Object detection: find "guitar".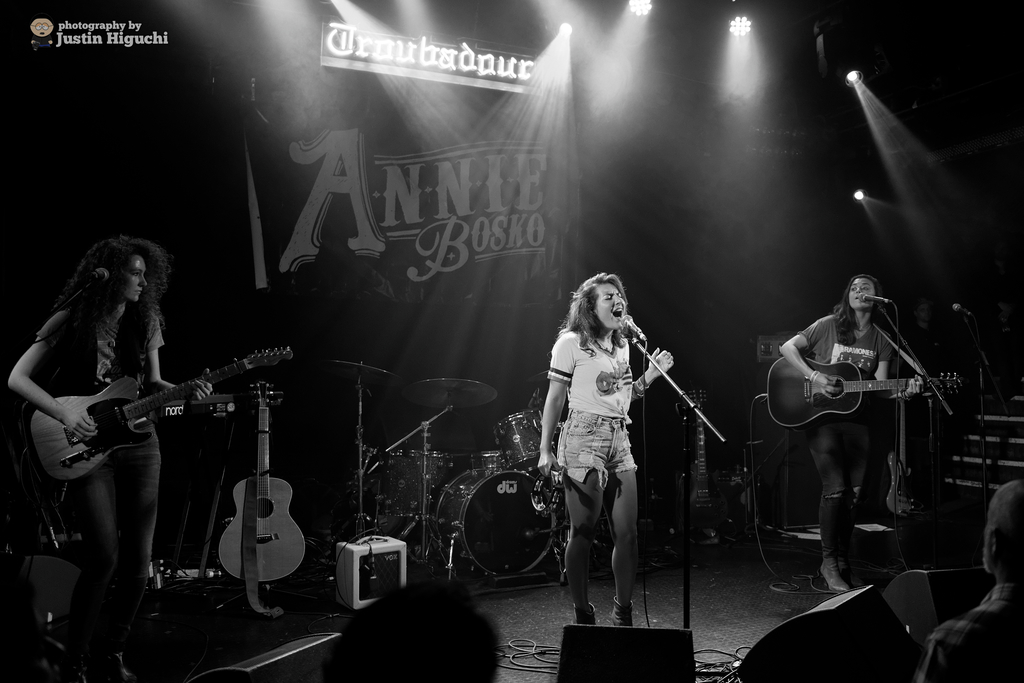
36,358,278,473.
